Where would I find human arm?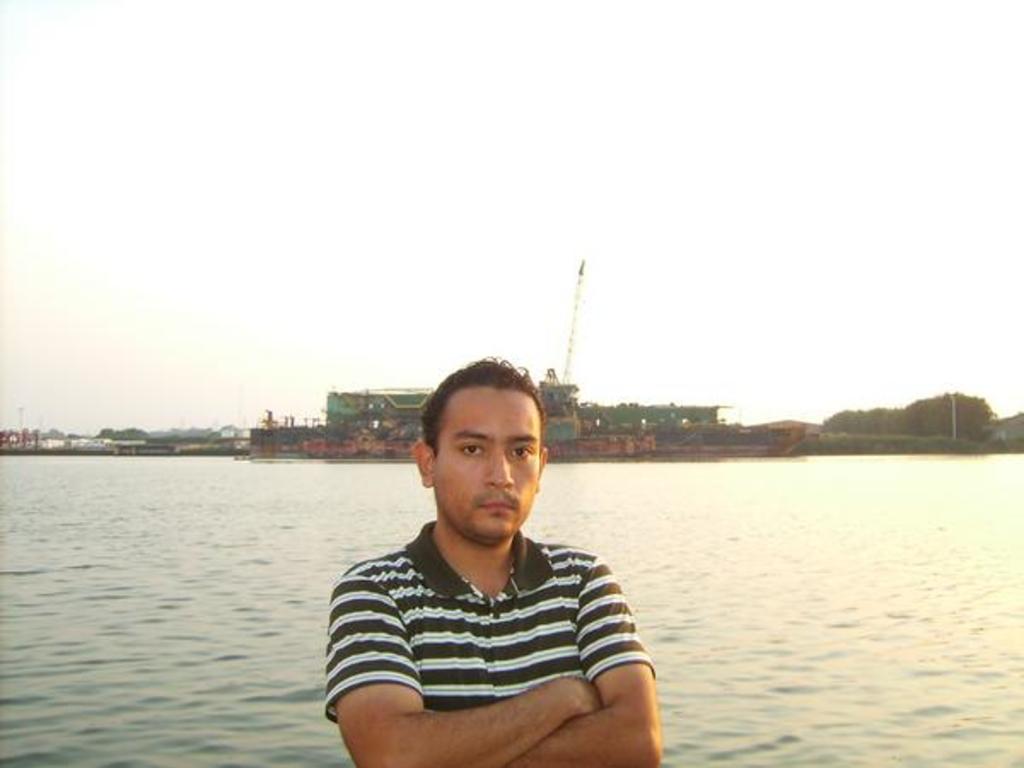
At pyautogui.locateOnScreen(331, 555, 604, 766).
